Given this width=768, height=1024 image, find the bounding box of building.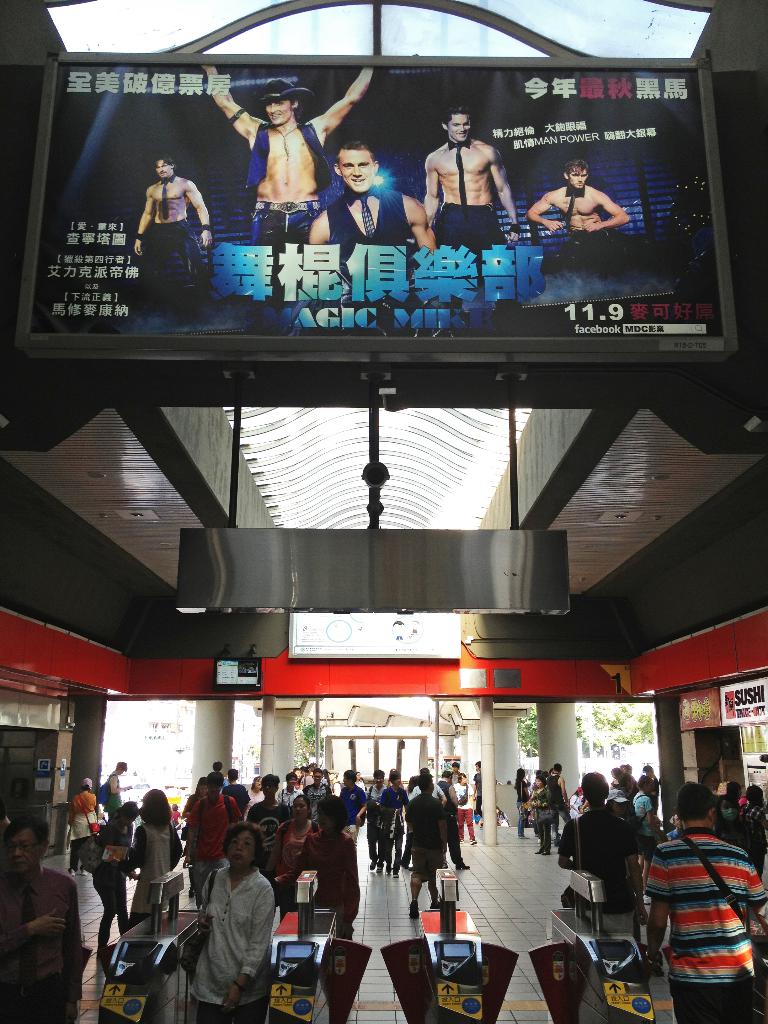
(x1=0, y1=1, x2=764, y2=1023).
